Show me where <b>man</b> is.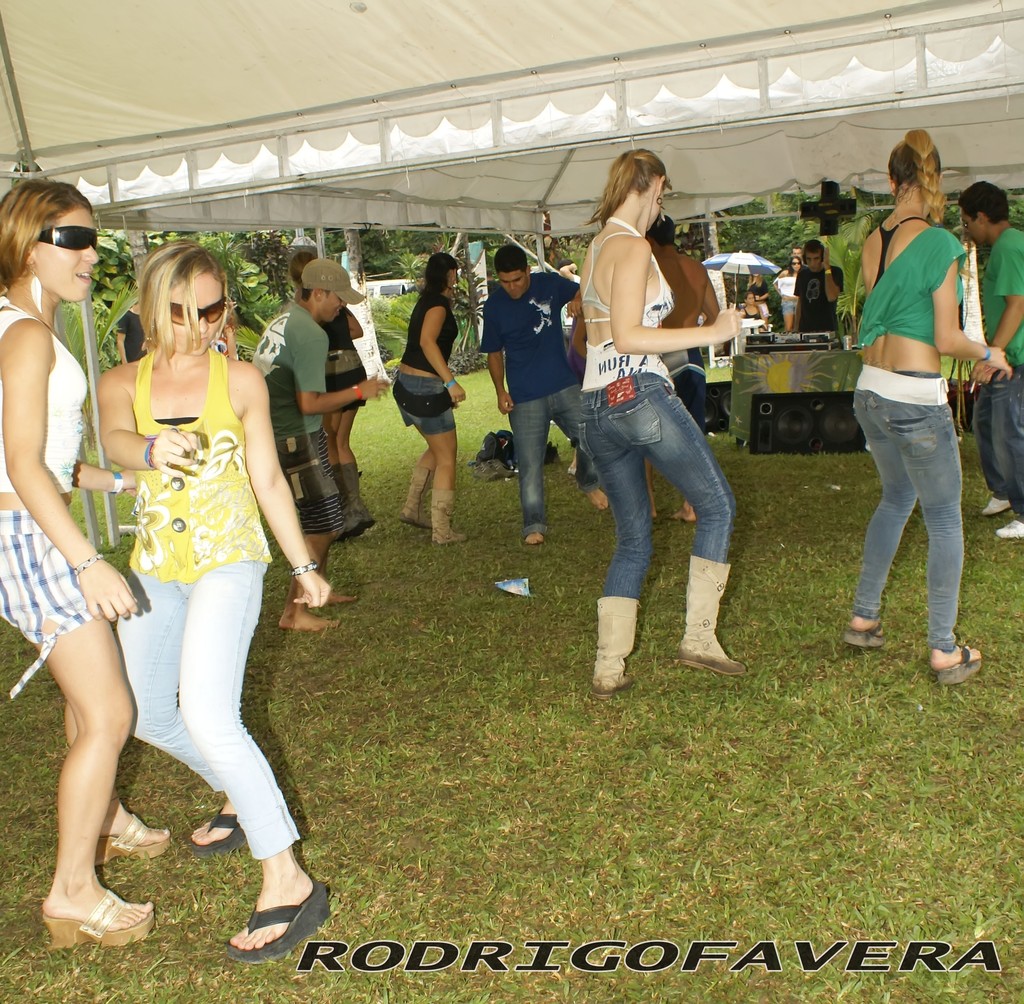
<b>man</b> is at {"x1": 481, "y1": 246, "x2": 583, "y2": 546}.
